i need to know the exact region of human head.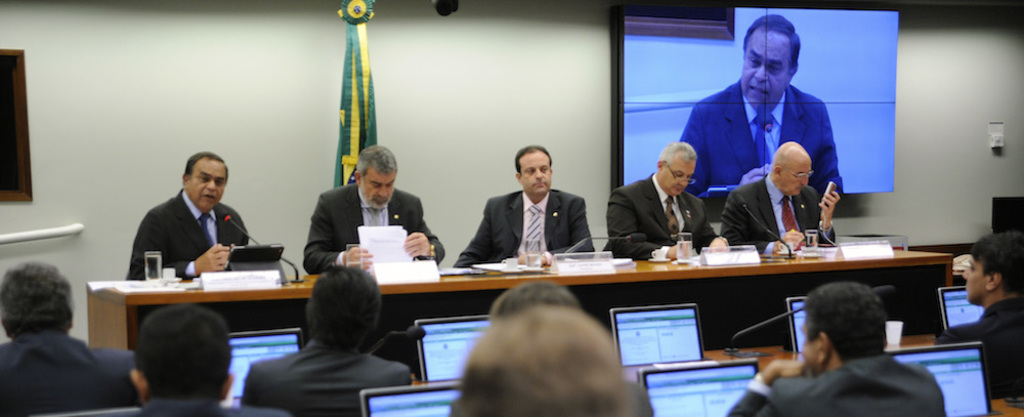
Region: <bbox>492, 279, 580, 319</bbox>.
